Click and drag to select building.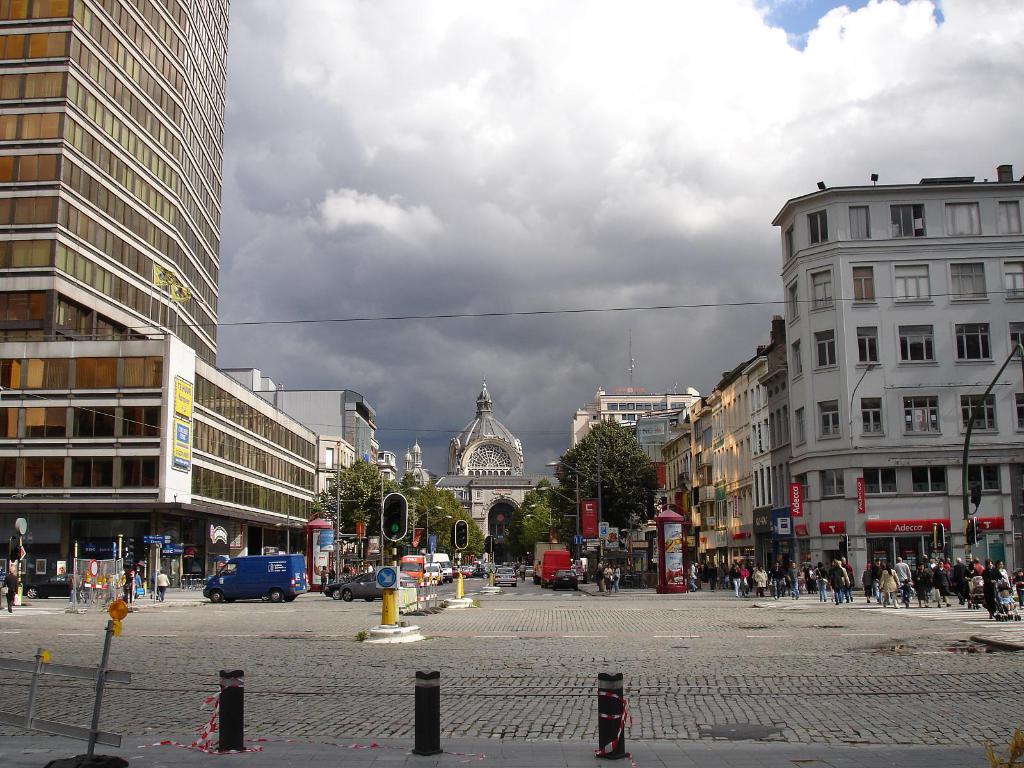
Selection: 779/187/1023/580.
